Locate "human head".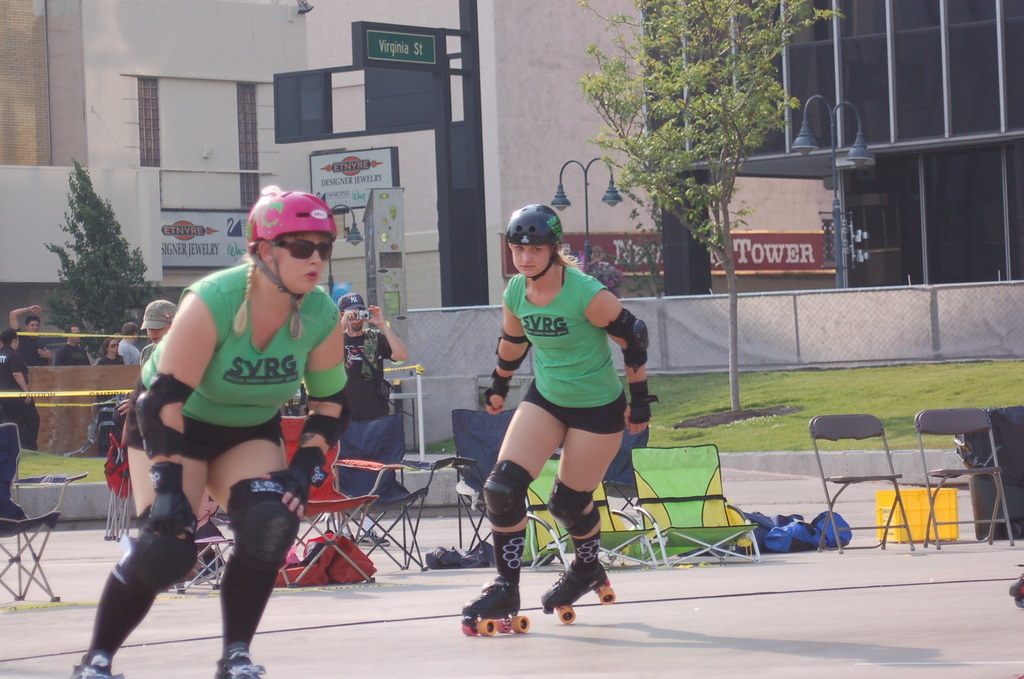
Bounding box: bbox=(504, 202, 559, 277).
